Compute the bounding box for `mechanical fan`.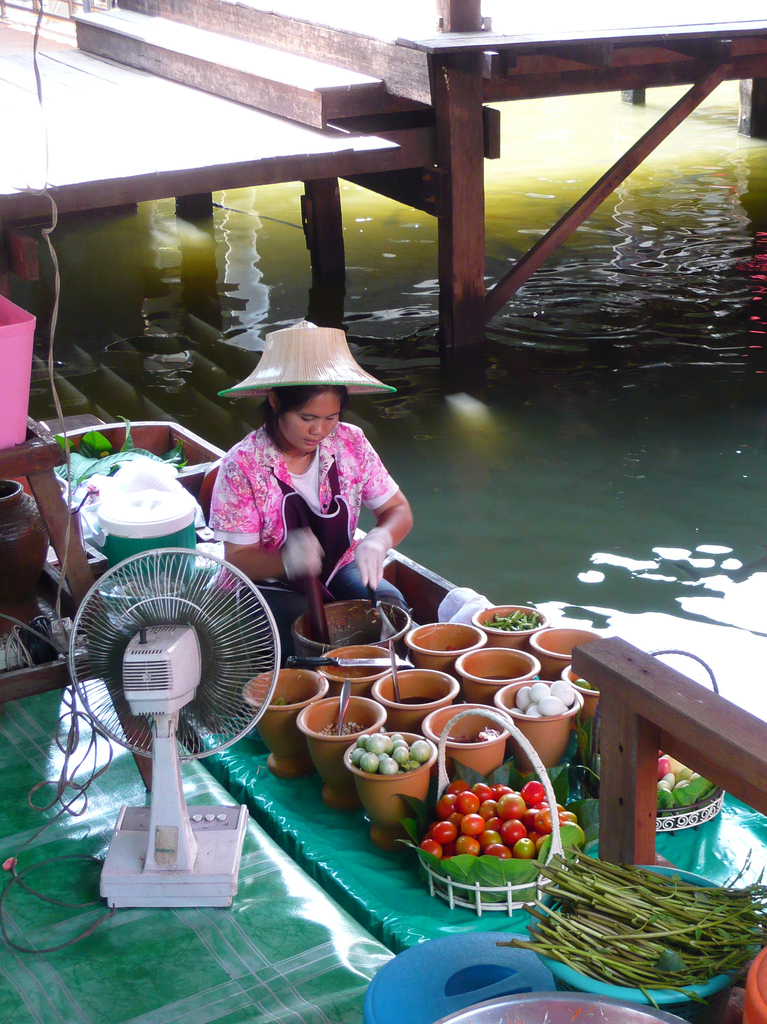
bbox=[63, 543, 278, 908].
